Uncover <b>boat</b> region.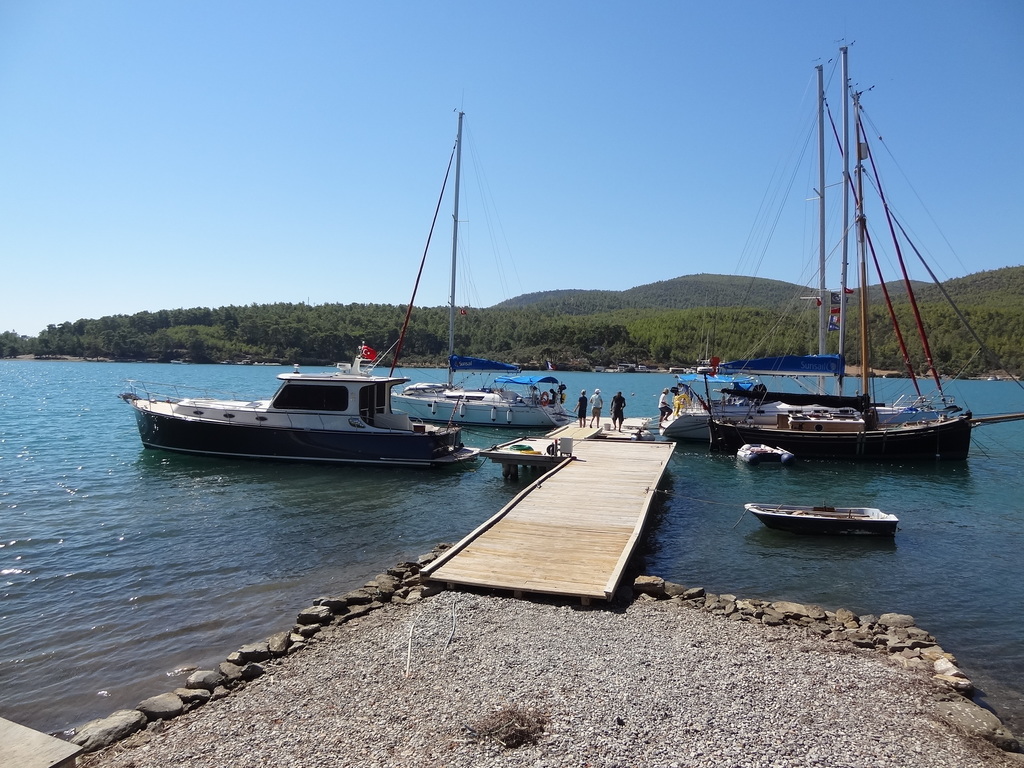
Uncovered: <region>662, 65, 952, 444</region>.
